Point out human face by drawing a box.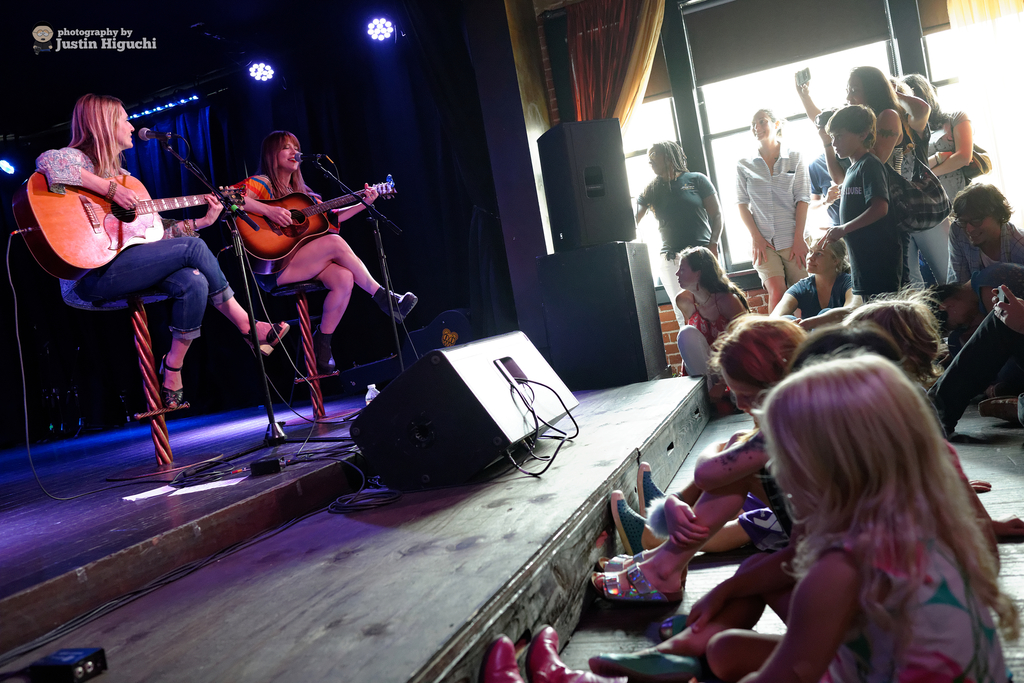
Rect(116, 103, 133, 151).
